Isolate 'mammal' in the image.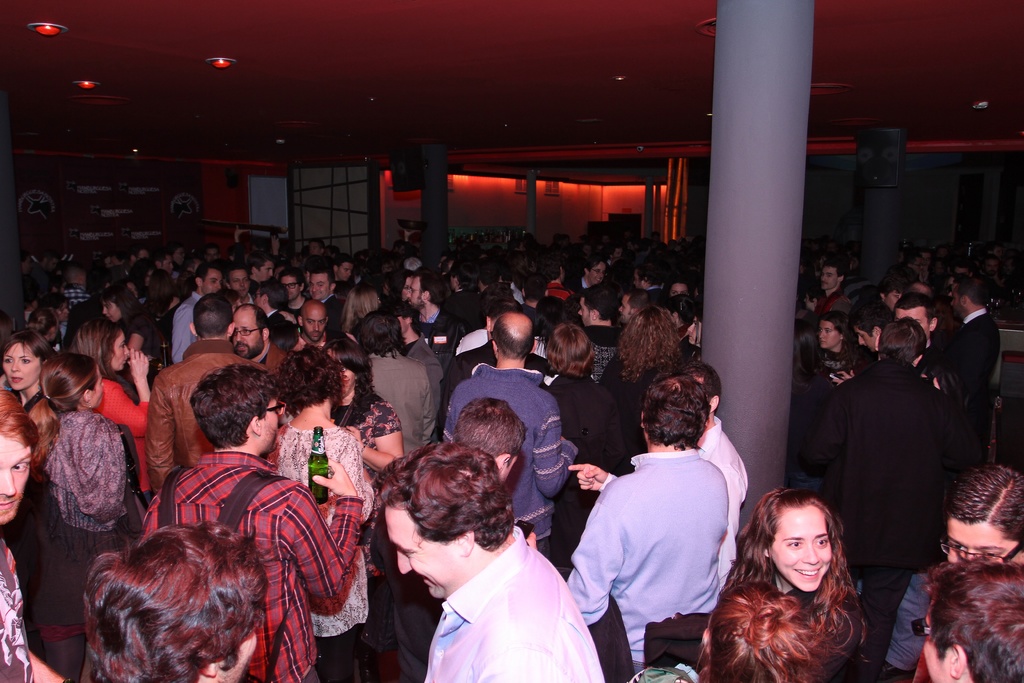
Isolated region: [566, 359, 749, 591].
